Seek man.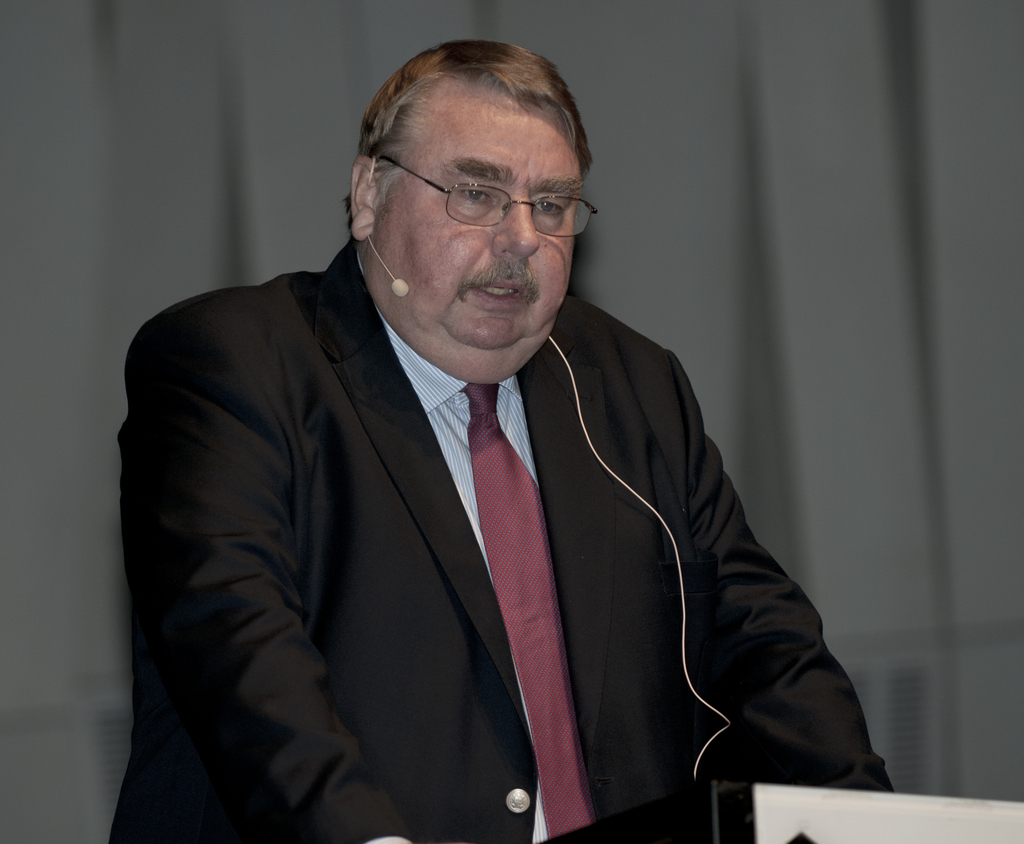
bbox=[118, 54, 876, 840].
